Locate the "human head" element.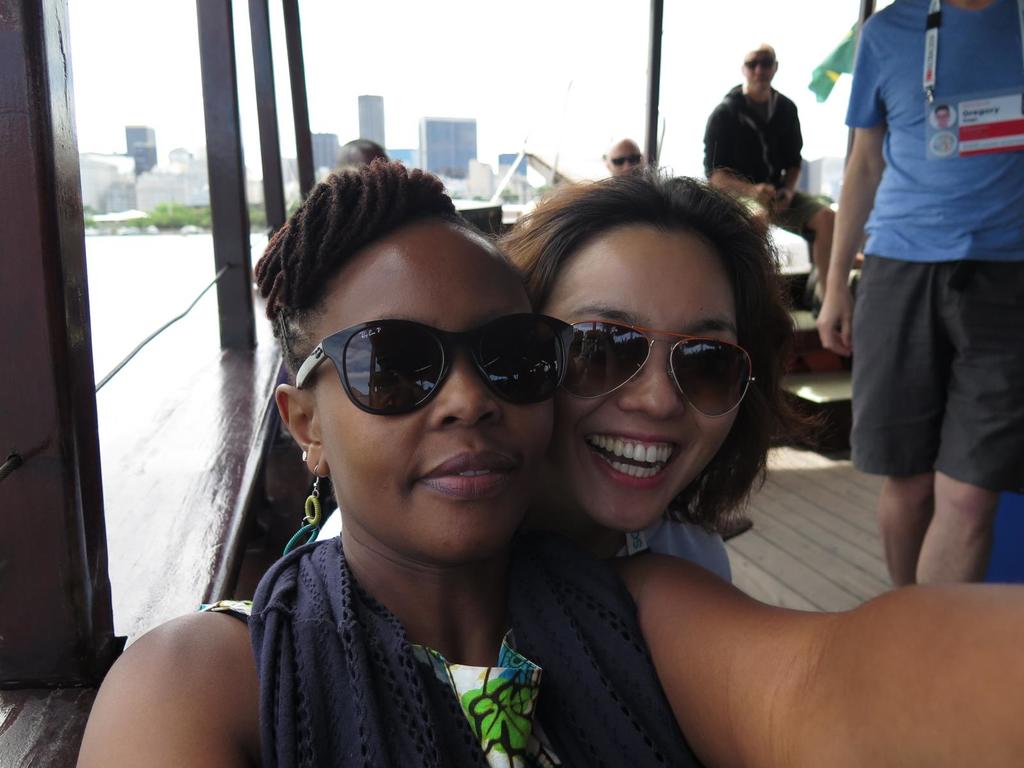
Element bbox: 500/170/796/534.
